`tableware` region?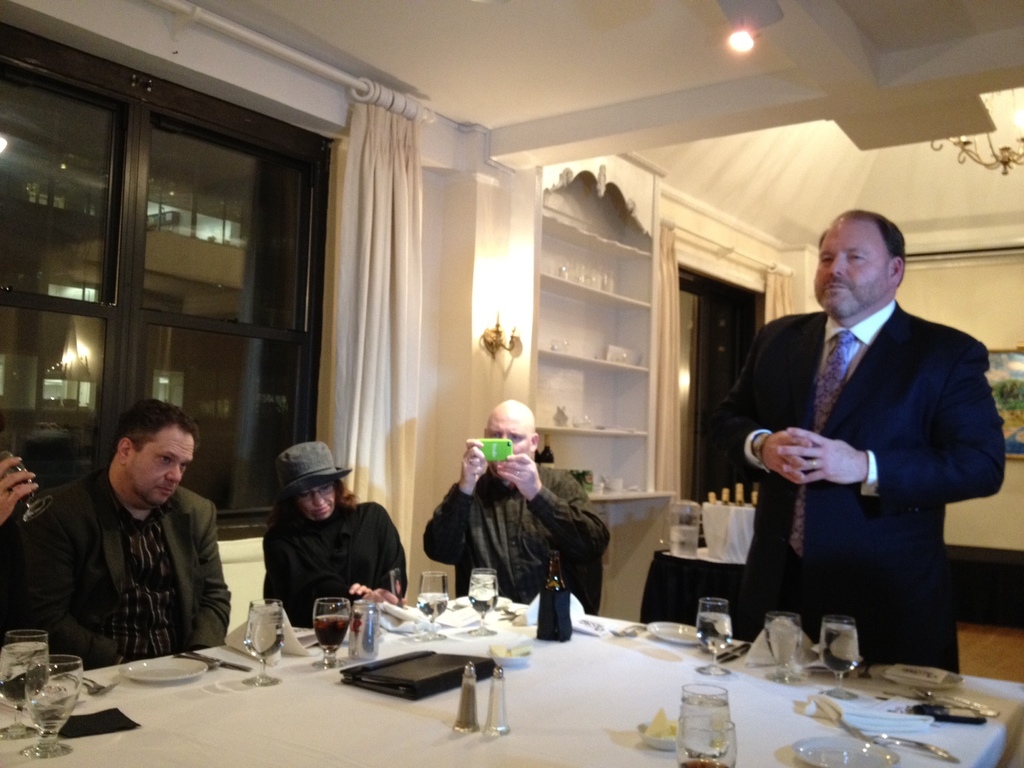
select_region(676, 712, 732, 767)
